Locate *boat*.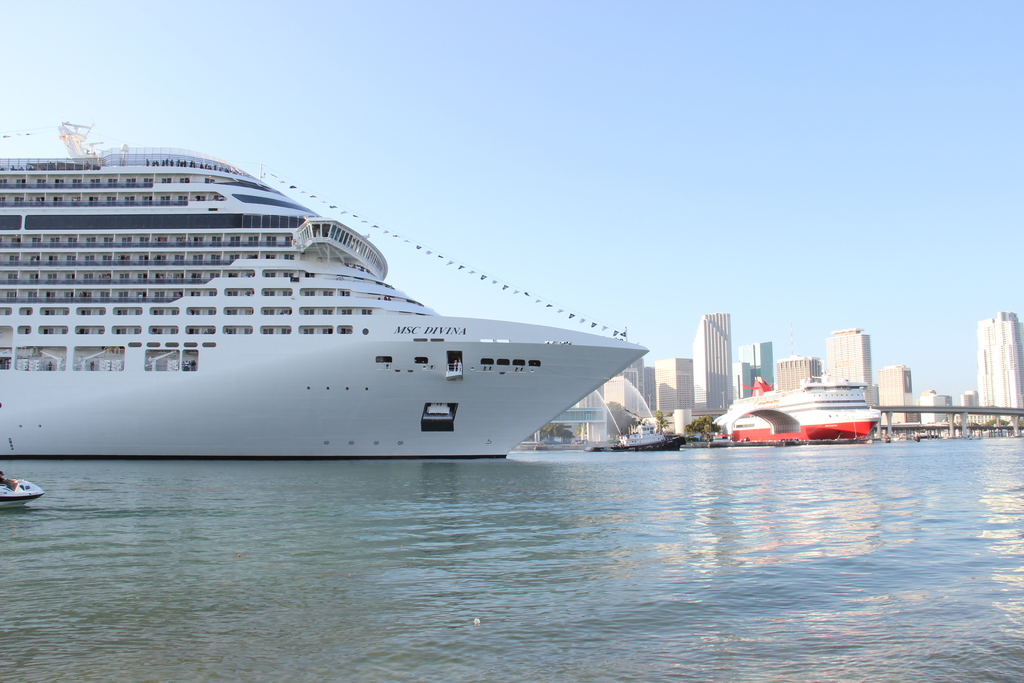
Bounding box: <region>710, 377, 883, 443</region>.
